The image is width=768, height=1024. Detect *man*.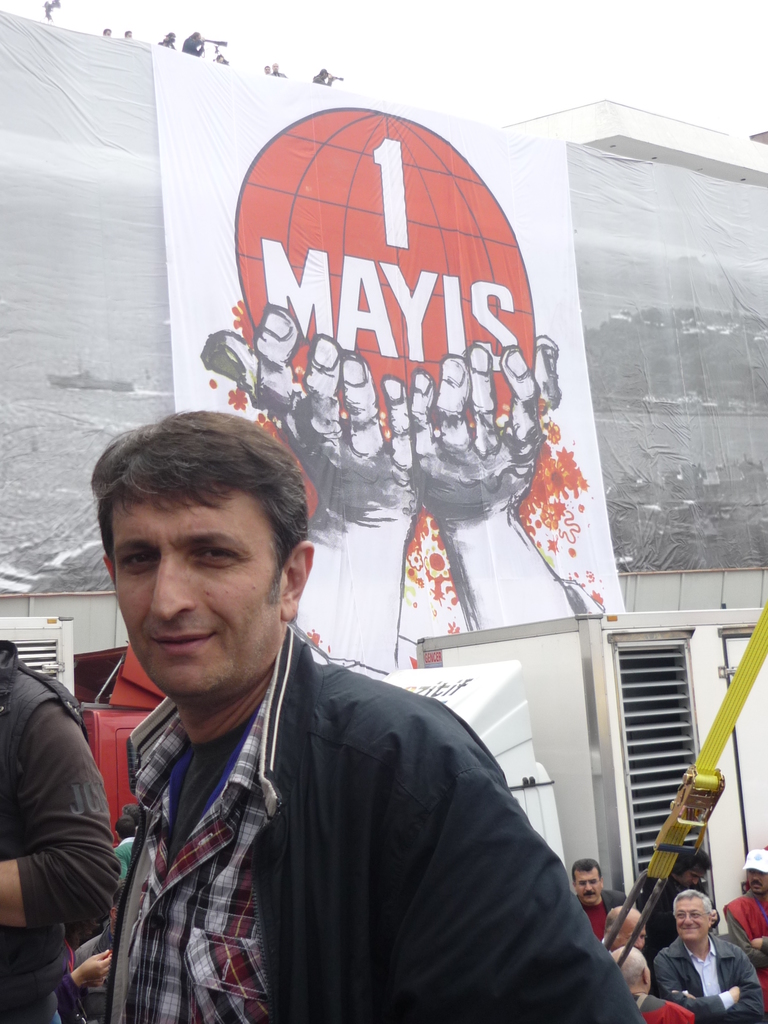
Detection: bbox=[595, 900, 646, 950].
